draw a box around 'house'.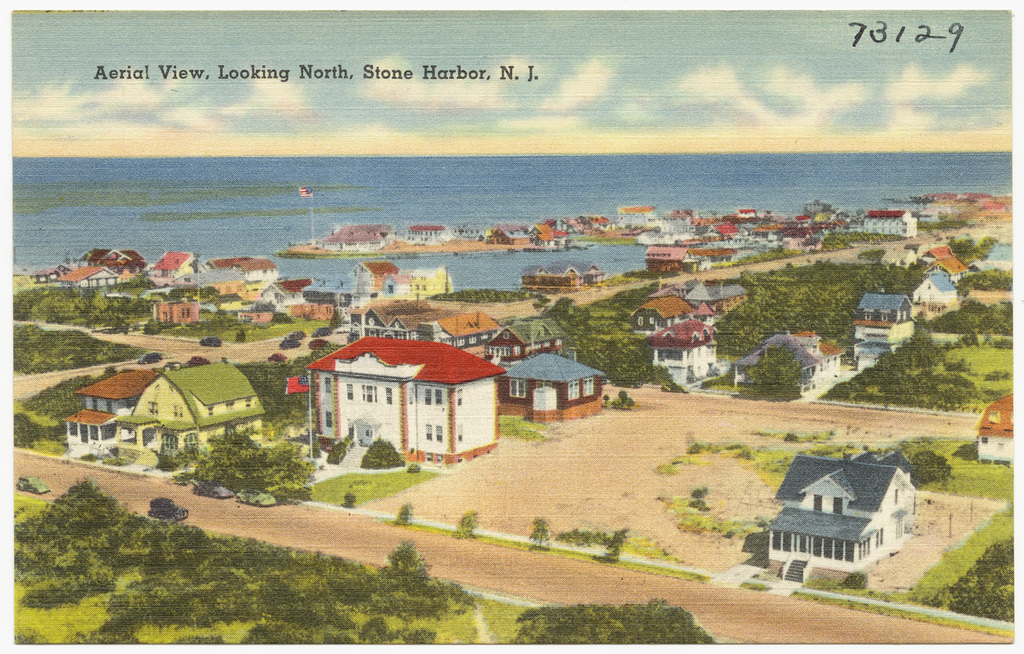
263 279 314 324.
